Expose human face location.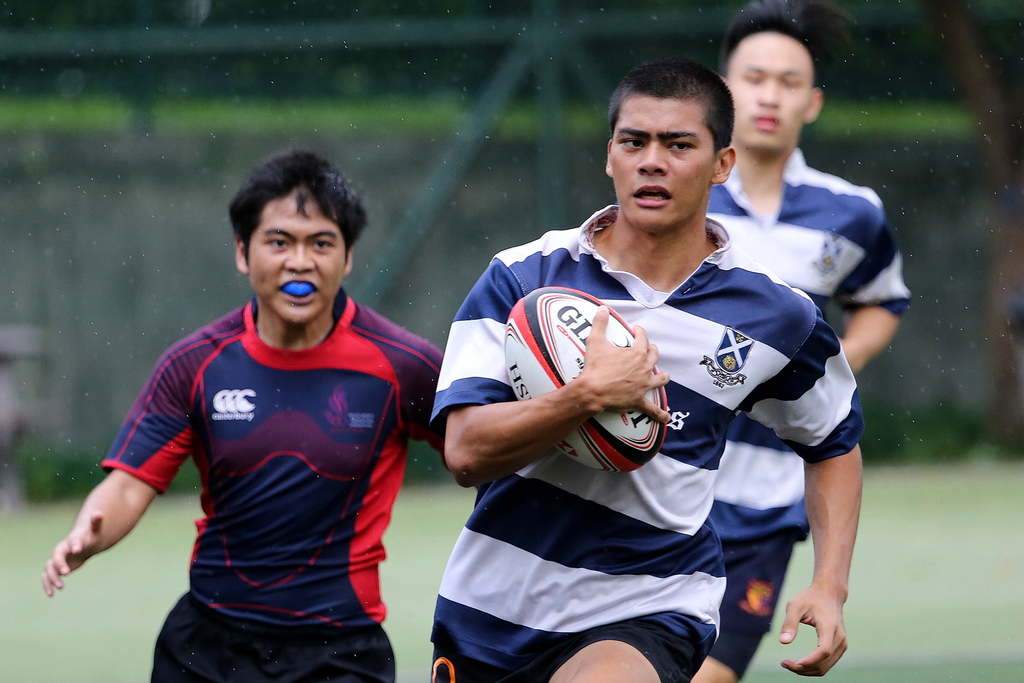
Exposed at [611, 99, 717, 236].
